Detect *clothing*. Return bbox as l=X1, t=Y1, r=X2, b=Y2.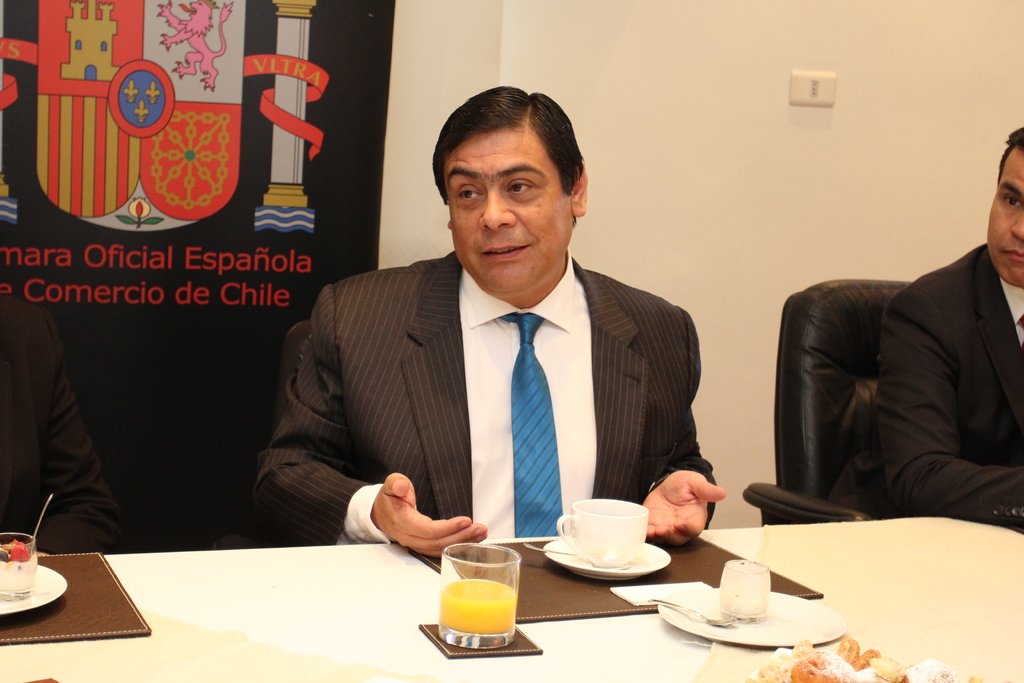
l=872, t=238, r=1023, b=515.
